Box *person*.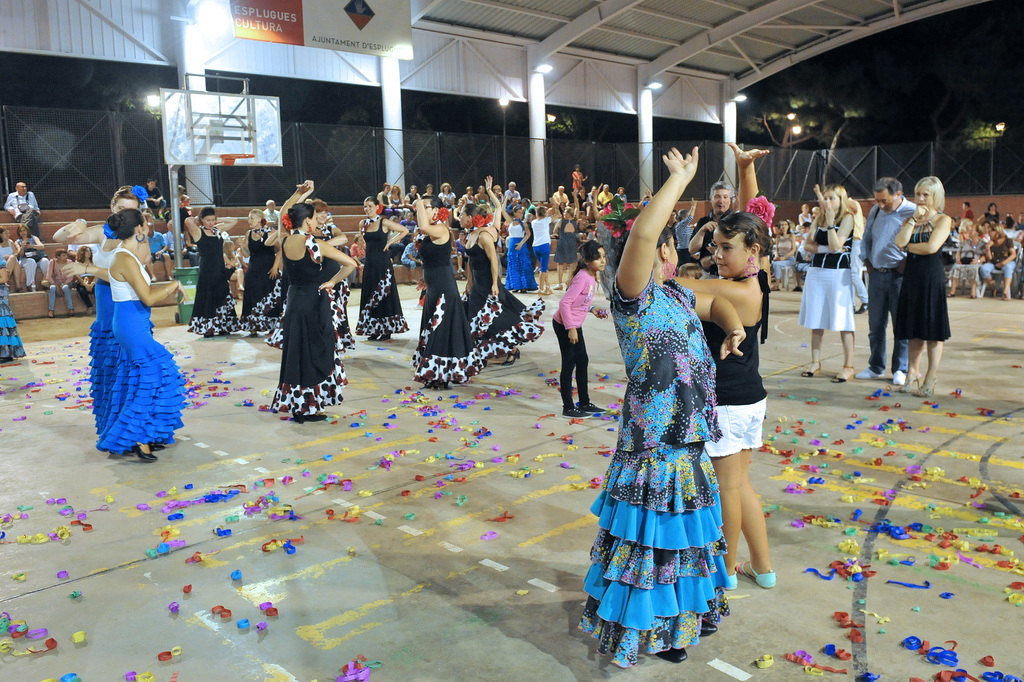
left=895, top=172, right=950, bottom=398.
